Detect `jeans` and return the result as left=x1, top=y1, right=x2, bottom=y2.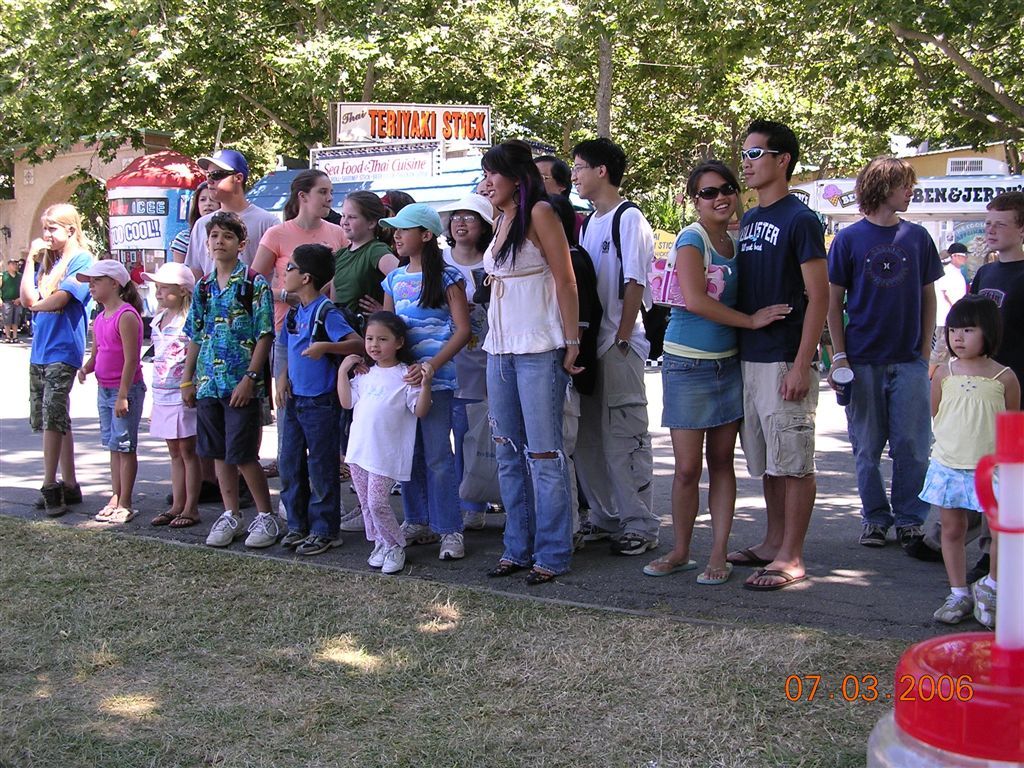
left=400, top=392, right=459, bottom=533.
